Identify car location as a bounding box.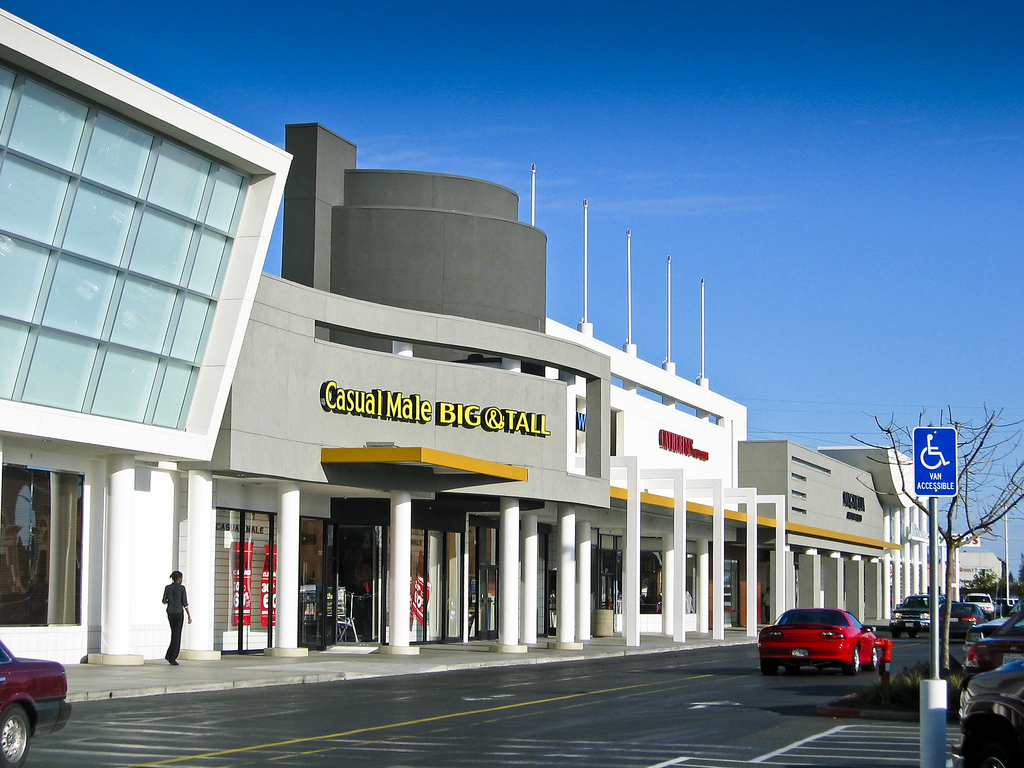
755:609:895:674.
